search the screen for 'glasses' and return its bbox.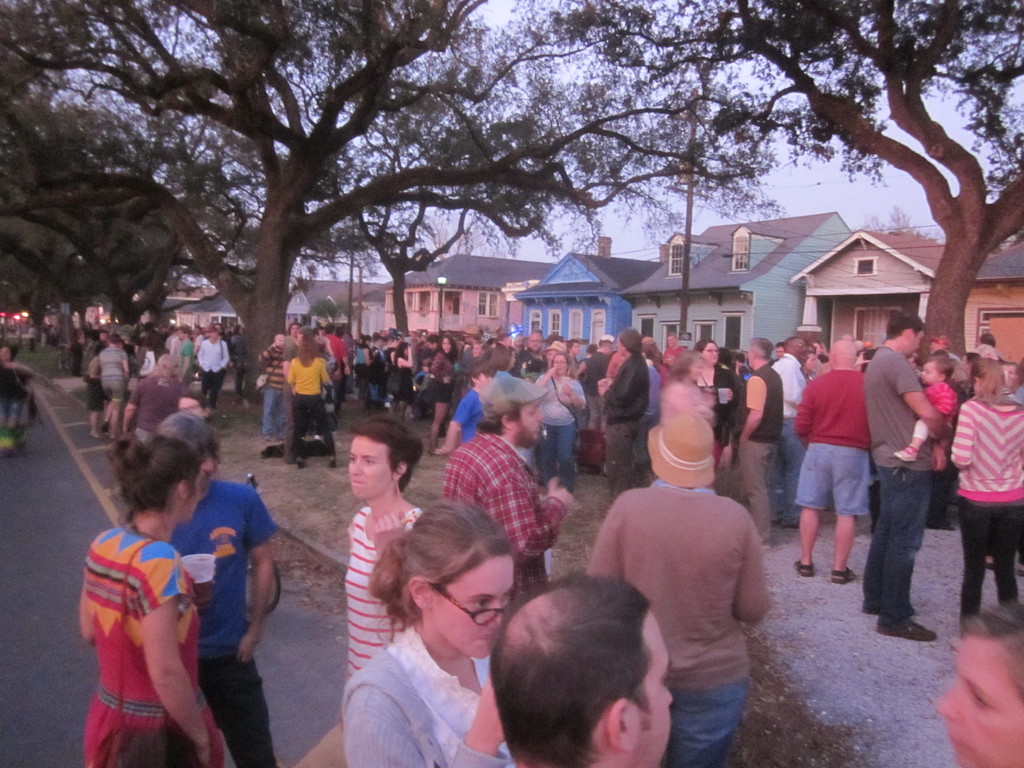
Found: bbox(430, 591, 504, 623).
